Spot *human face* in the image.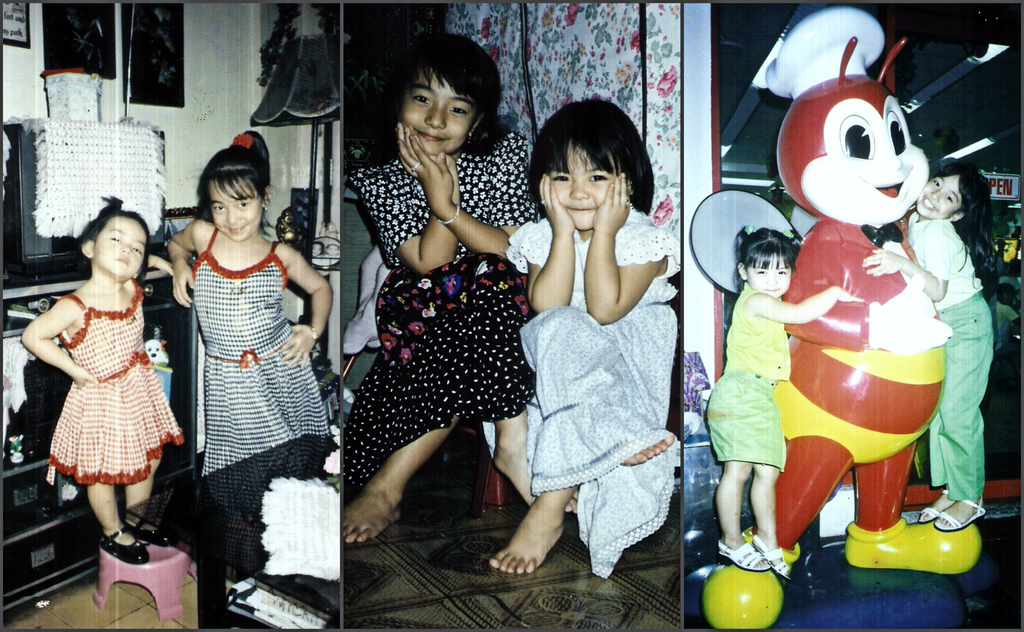
*human face* found at pyautogui.locateOnScreen(402, 76, 479, 155).
